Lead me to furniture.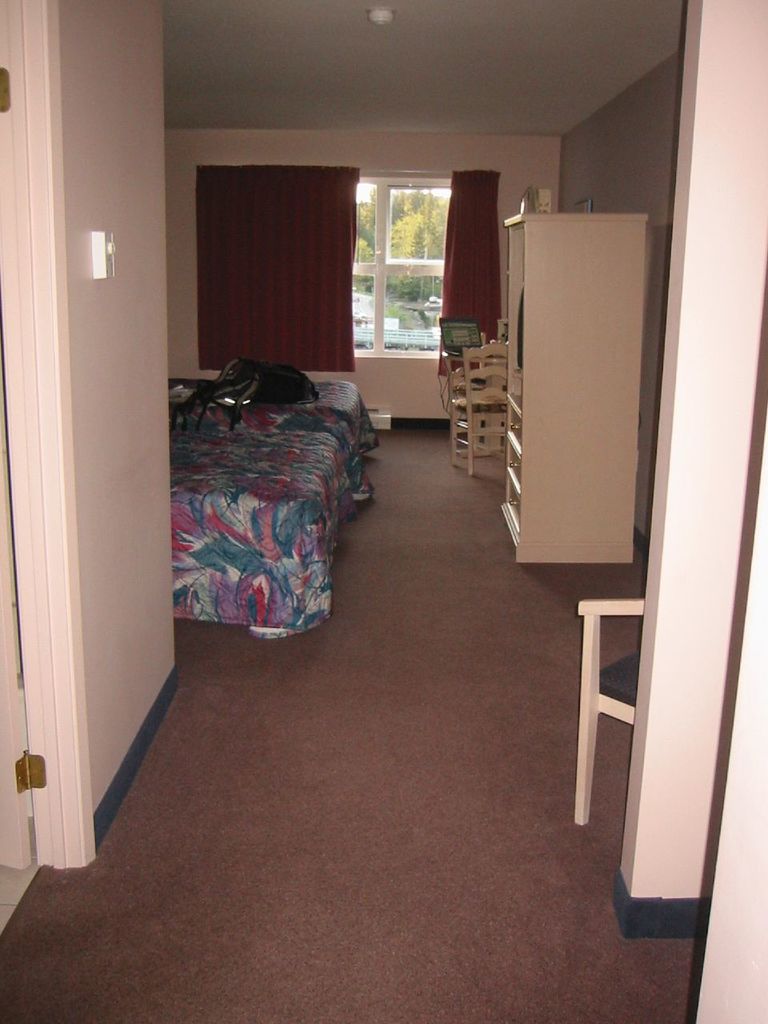
Lead to (left=577, top=598, right=646, bottom=828).
